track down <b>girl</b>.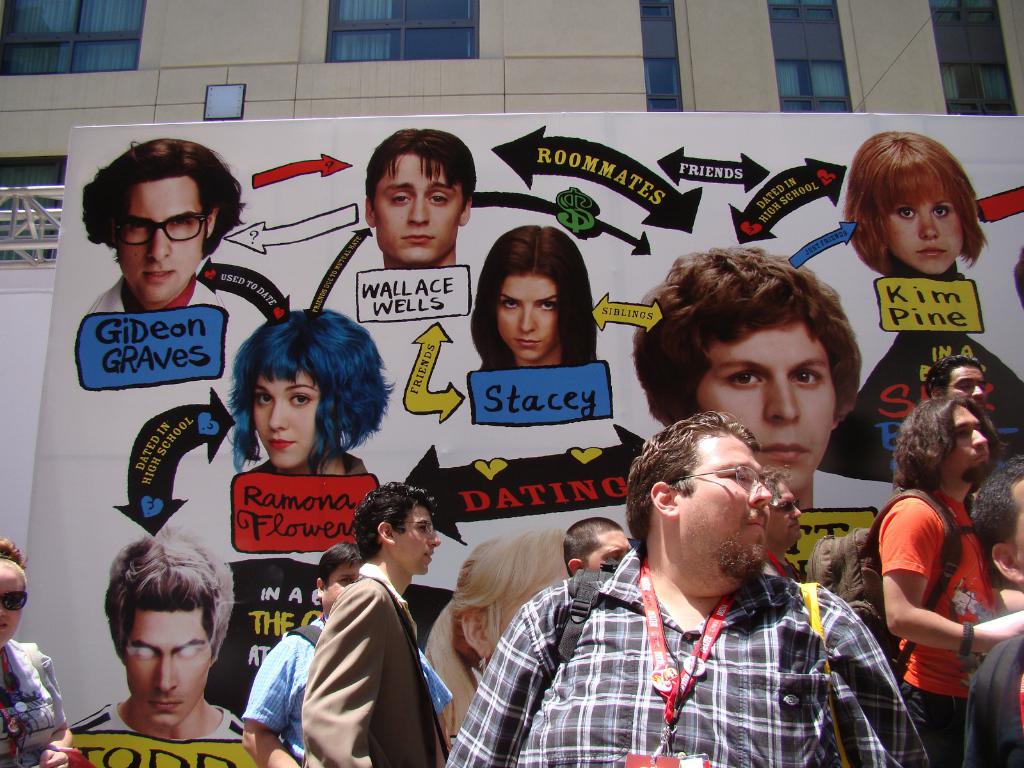
Tracked to locate(426, 524, 563, 733).
